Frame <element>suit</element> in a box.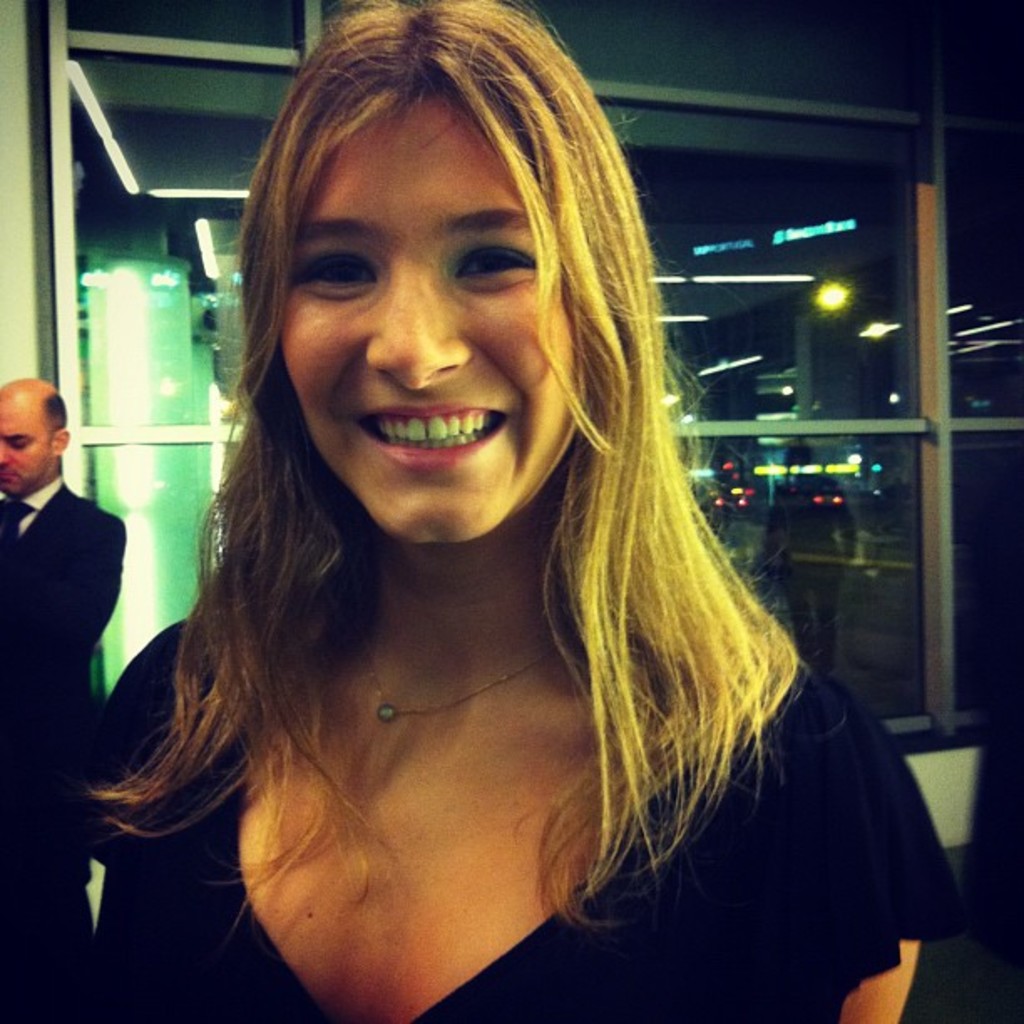
select_region(0, 484, 125, 1022).
